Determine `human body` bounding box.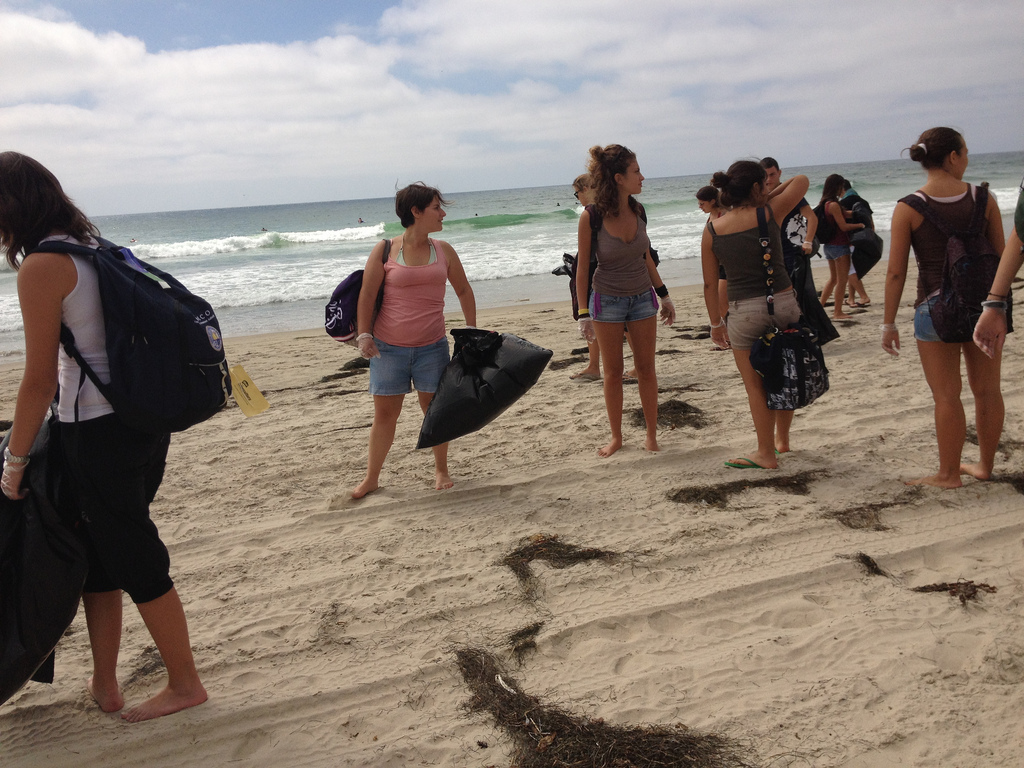
Determined: x1=0, y1=236, x2=212, y2=721.
